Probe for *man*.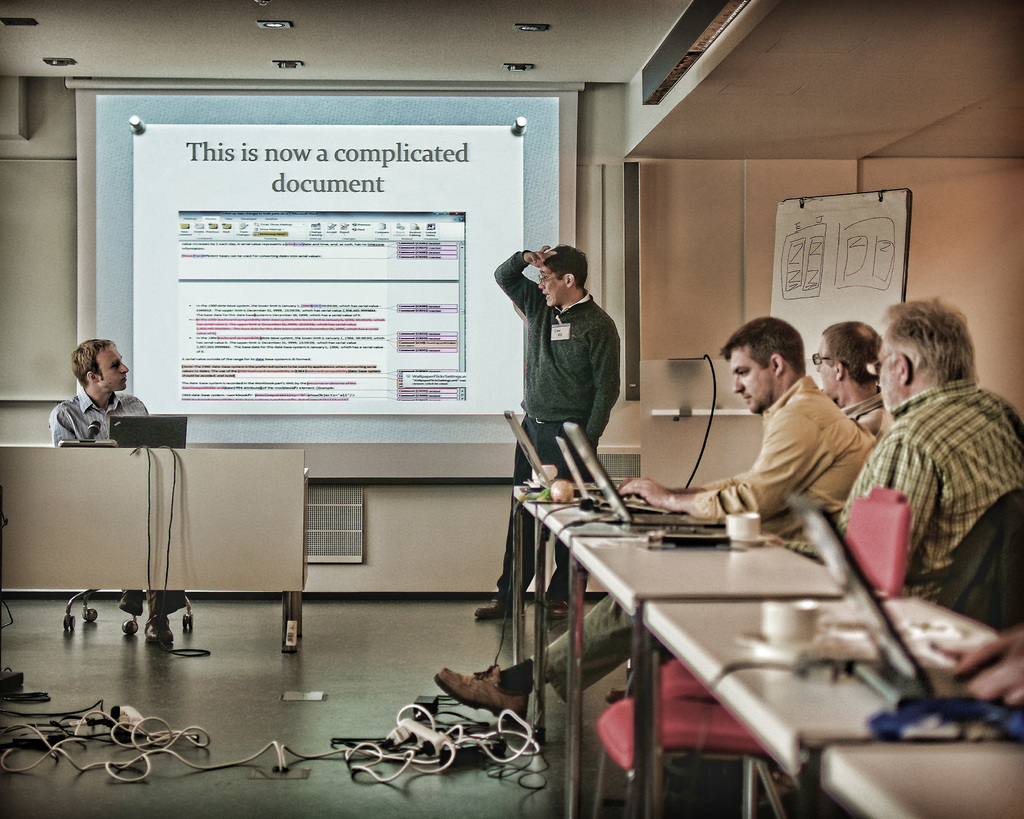
Probe result: 466, 237, 635, 627.
